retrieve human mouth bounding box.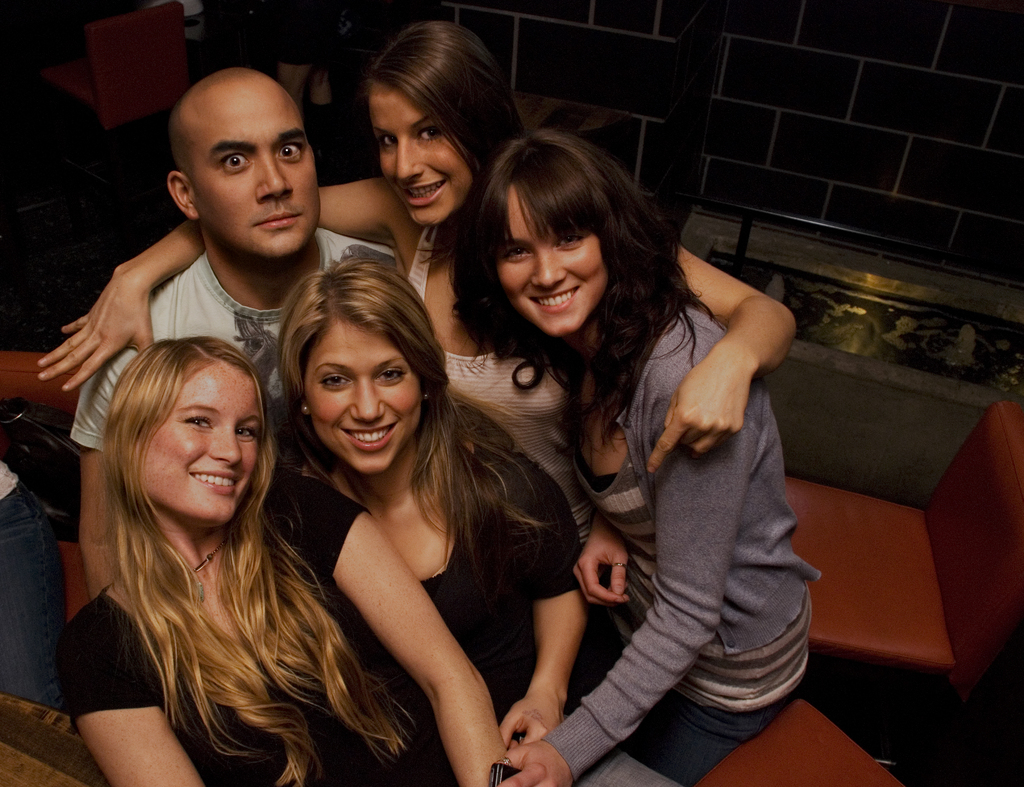
Bounding box: pyautogui.locateOnScreen(533, 286, 580, 316).
